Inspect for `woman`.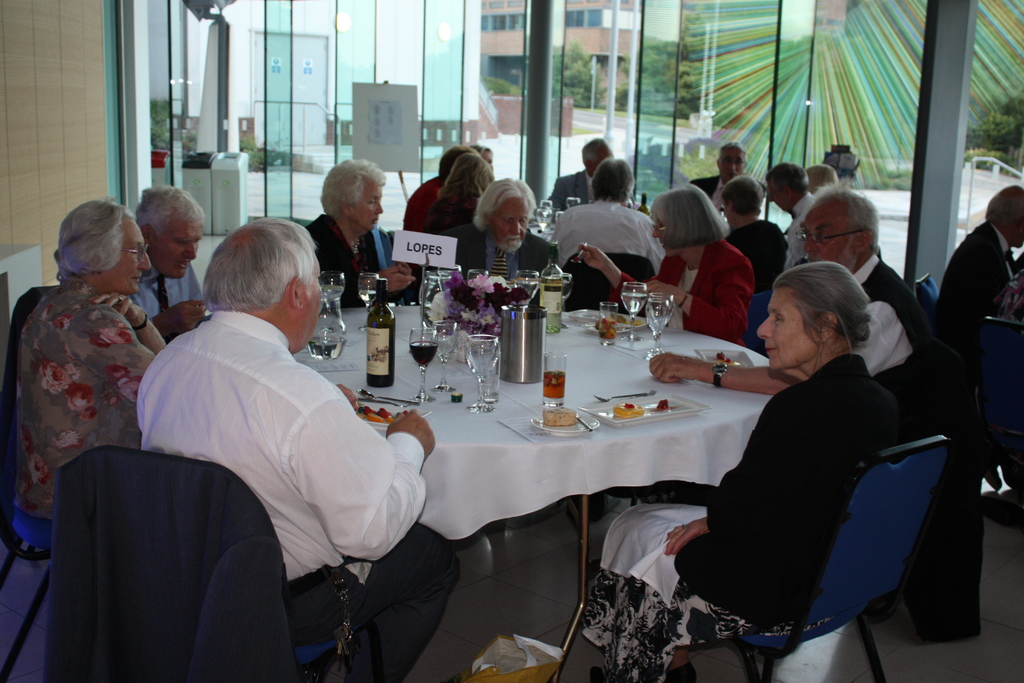
Inspection: [left=299, top=157, right=420, bottom=298].
